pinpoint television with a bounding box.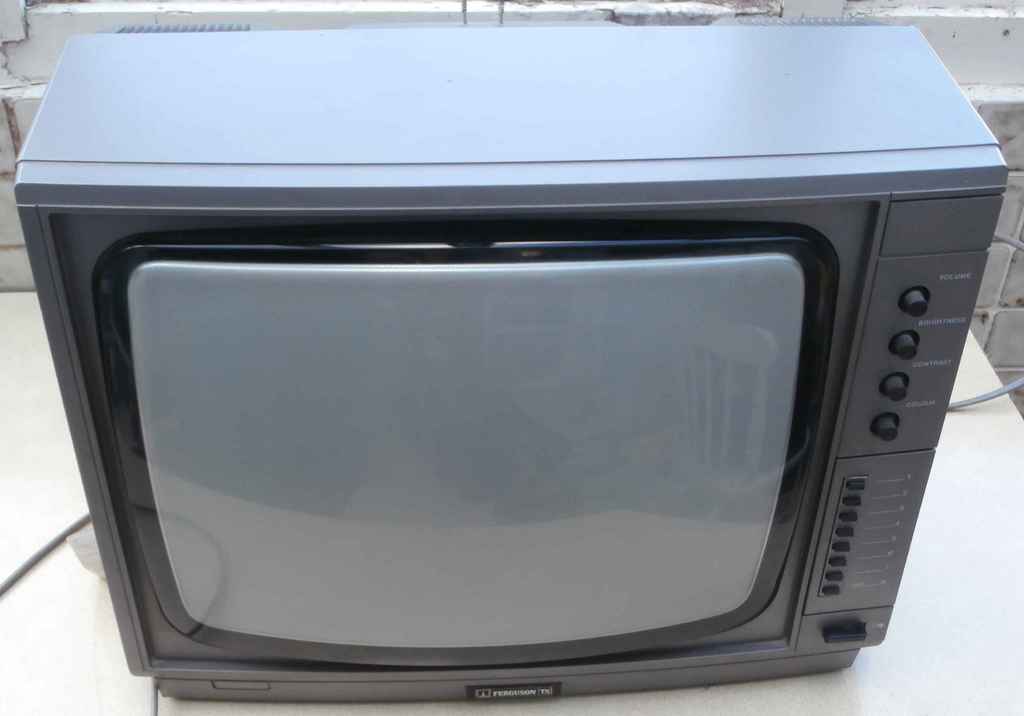
[10,22,1016,703].
